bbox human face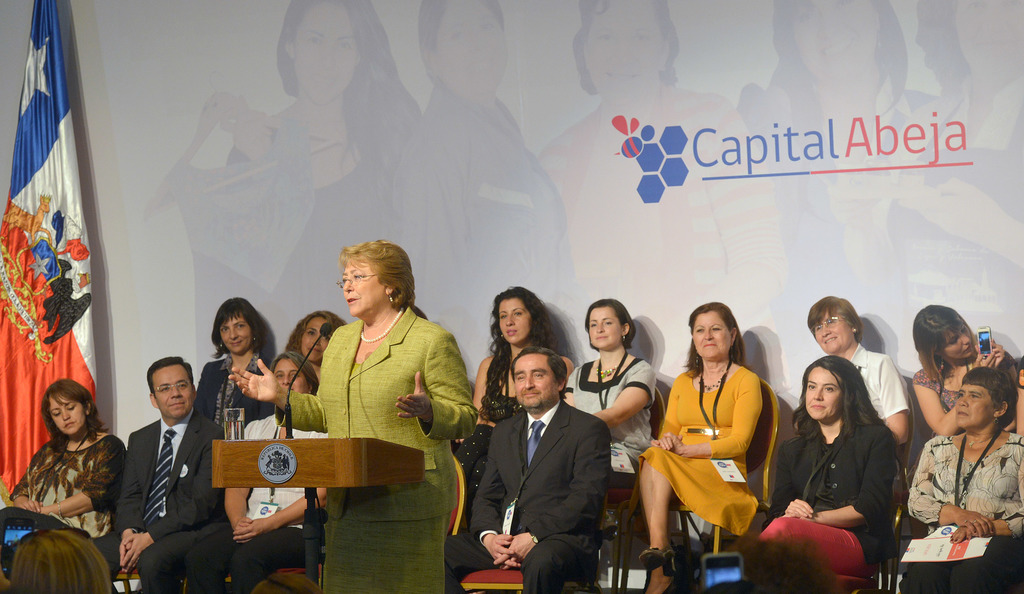
692,310,735,357
